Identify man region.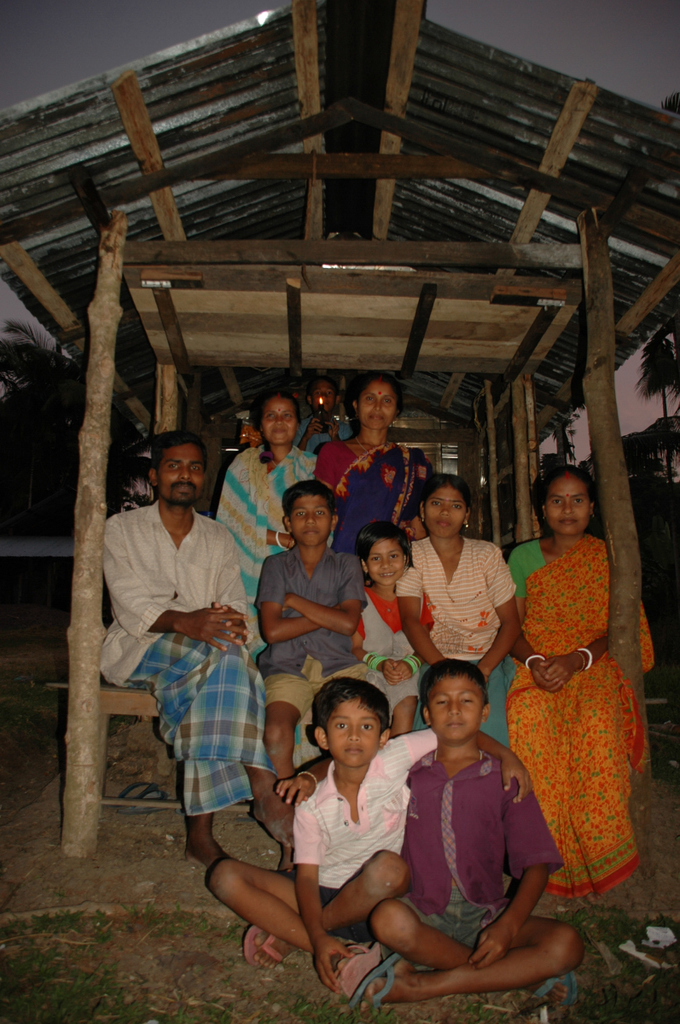
Region: locate(96, 424, 276, 895).
